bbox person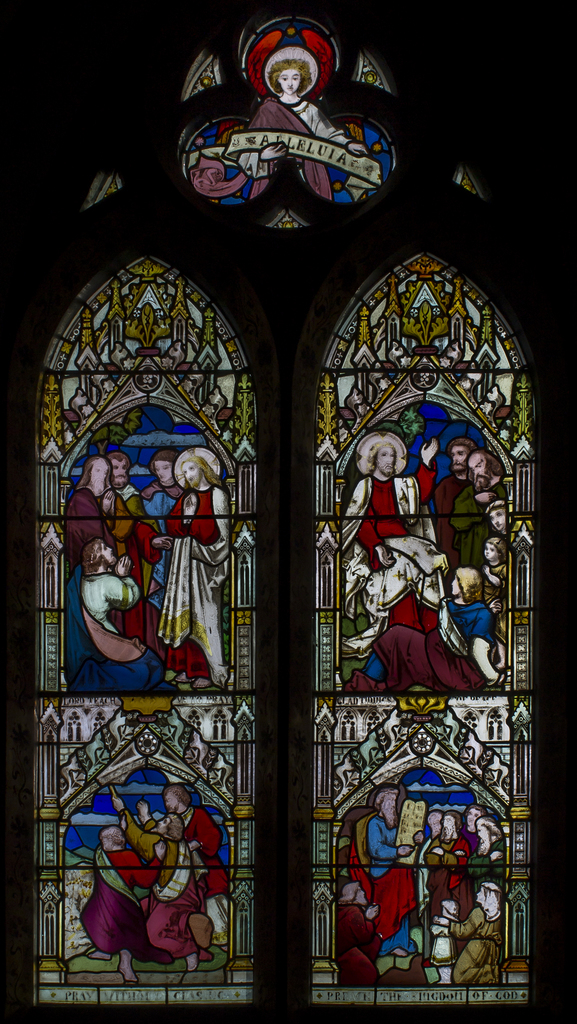
110:785:208:925
